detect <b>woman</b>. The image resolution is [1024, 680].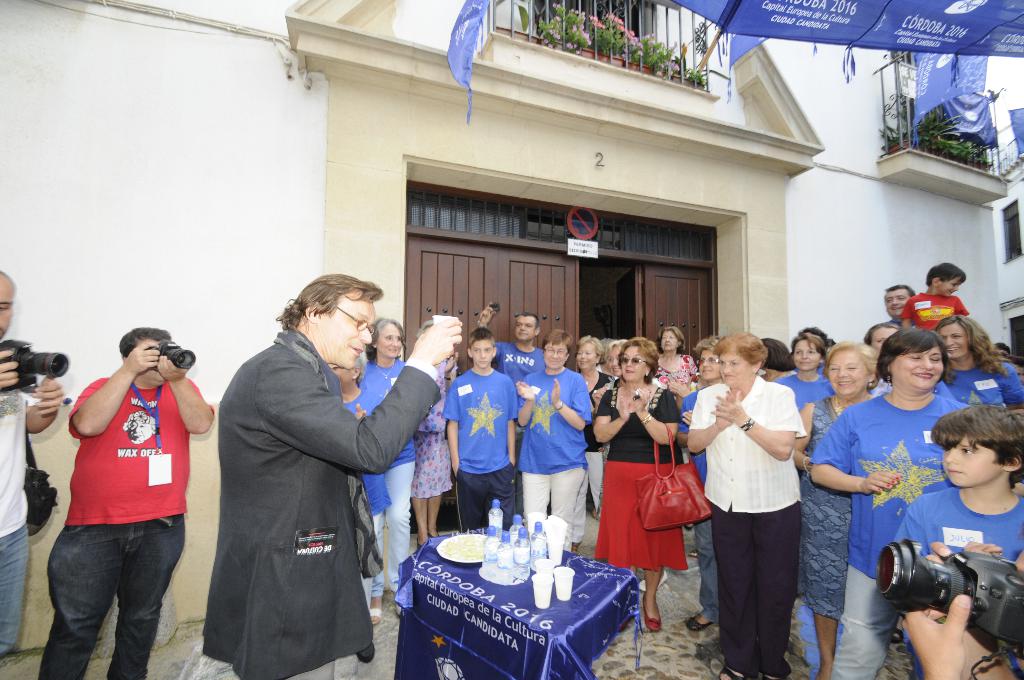
[x1=350, y1=314, x2=424, y2=615].
